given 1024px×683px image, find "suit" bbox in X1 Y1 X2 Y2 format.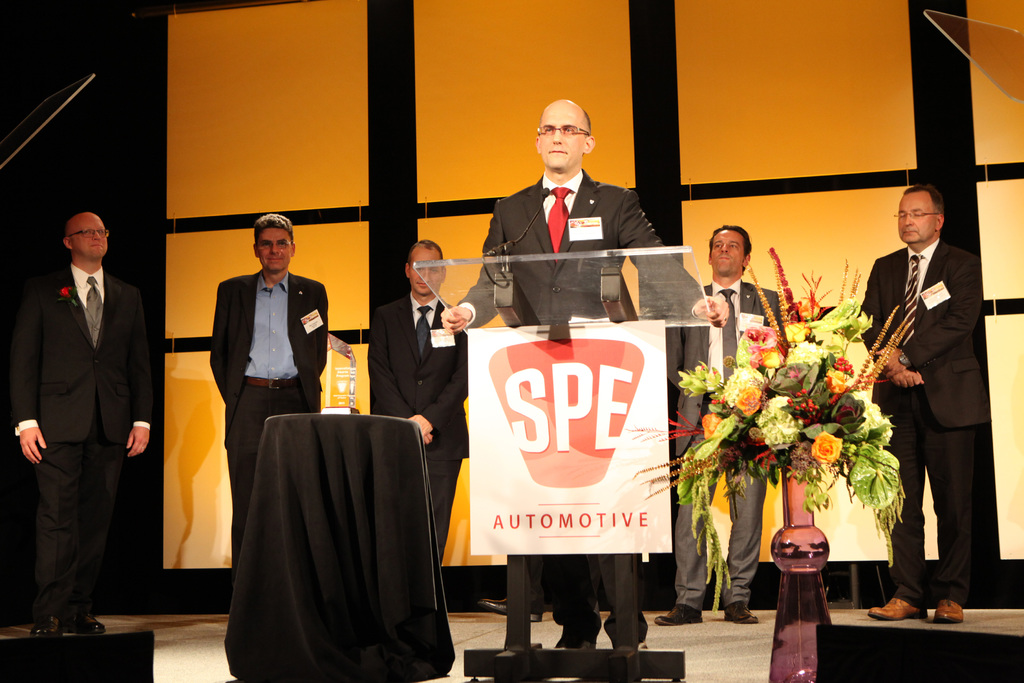
663 279 796 607.
